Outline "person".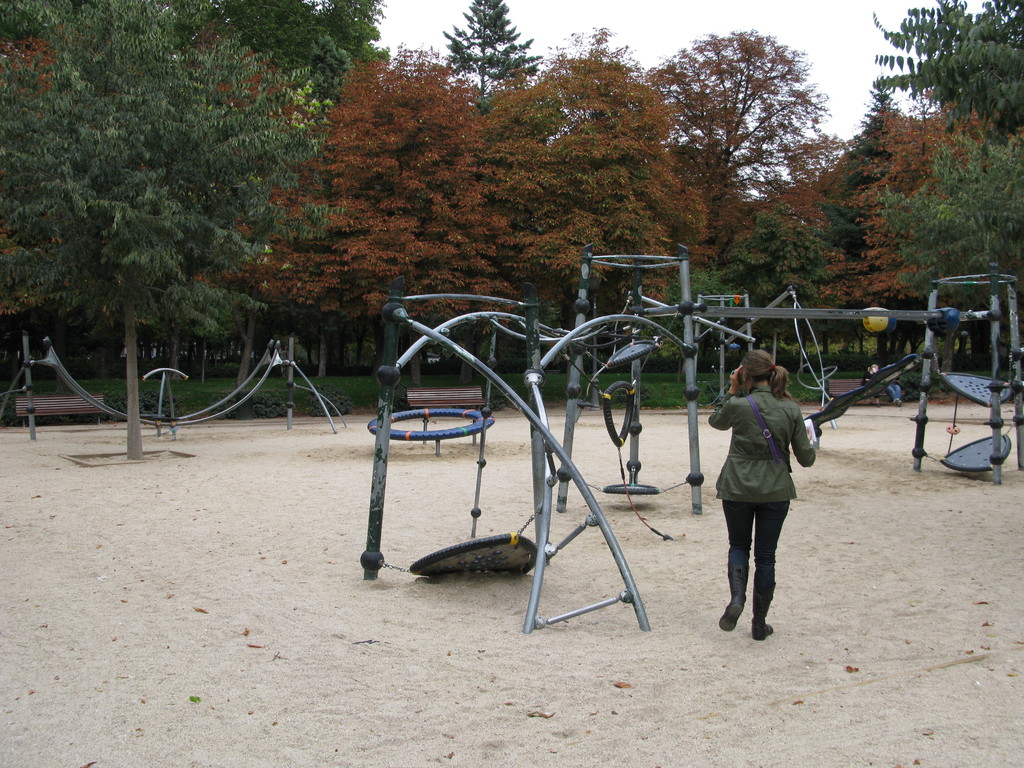
Outline: <box>863,361,881,408</box>.
